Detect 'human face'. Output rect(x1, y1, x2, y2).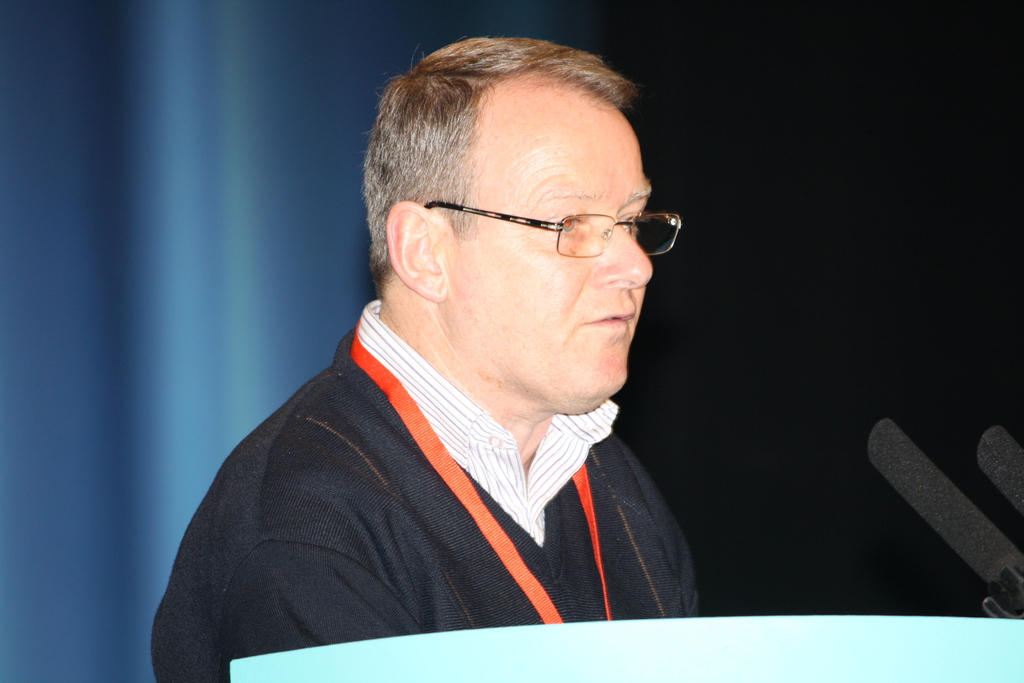
rect(446, 112, 650, 411).
